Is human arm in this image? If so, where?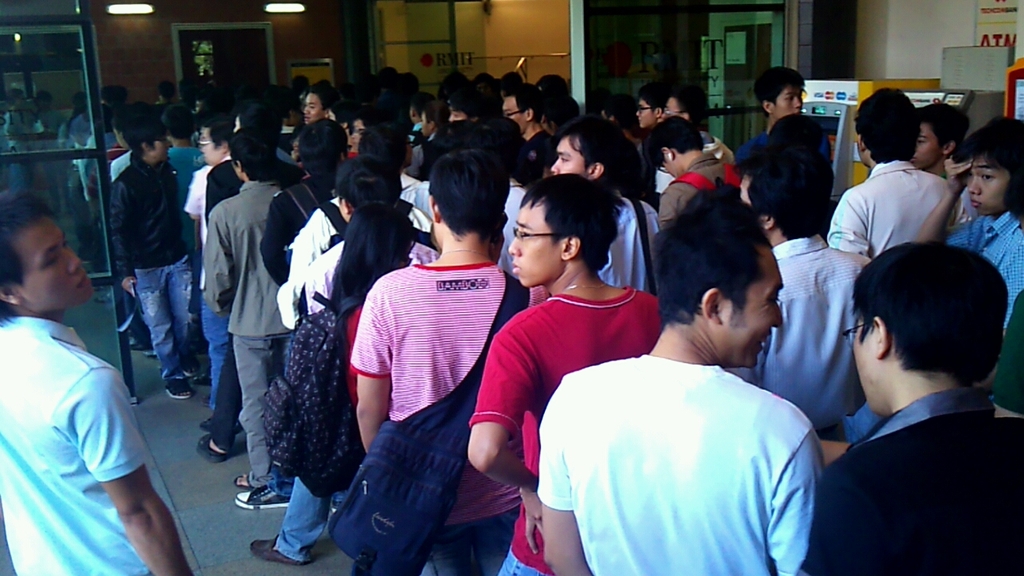
Yes, at <bbox>908, 155, 979, 252</bbox>.
